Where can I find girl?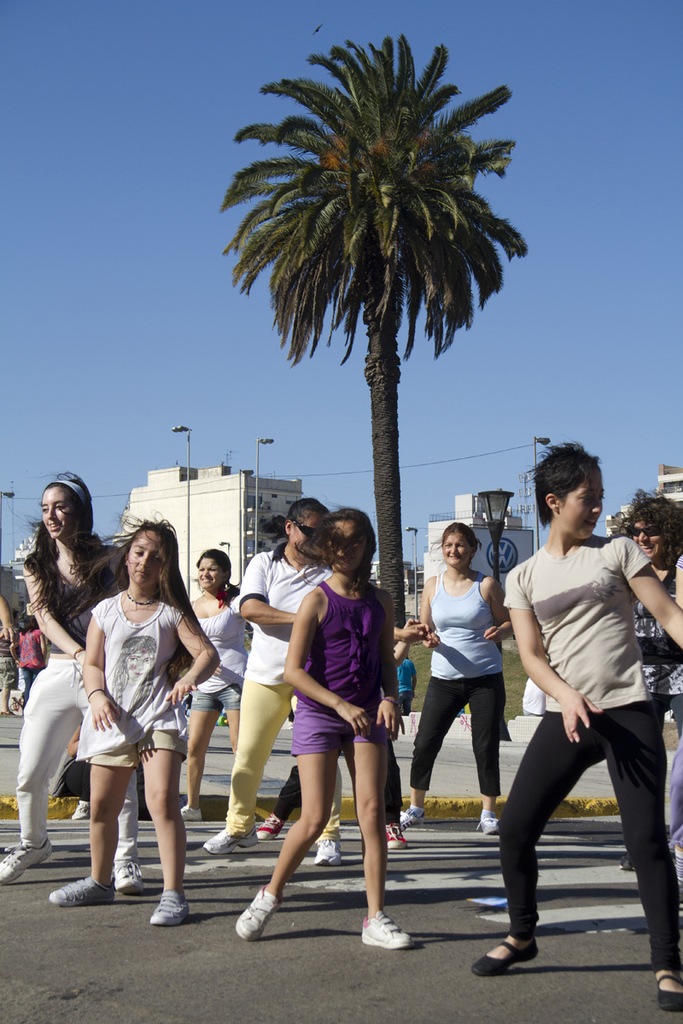
You can find it at [180, 547, 249, 823].
